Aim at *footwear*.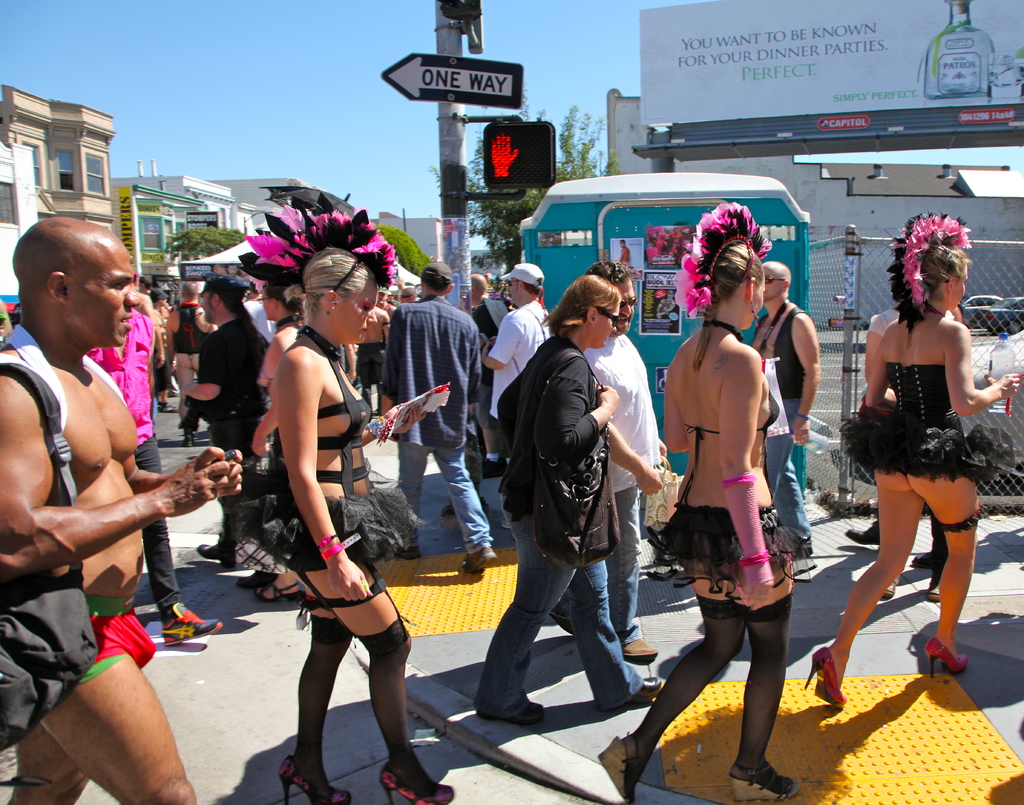
Aimed at {"x1": 394, "y1": 544, "x2": 415, "y2": 558}.
